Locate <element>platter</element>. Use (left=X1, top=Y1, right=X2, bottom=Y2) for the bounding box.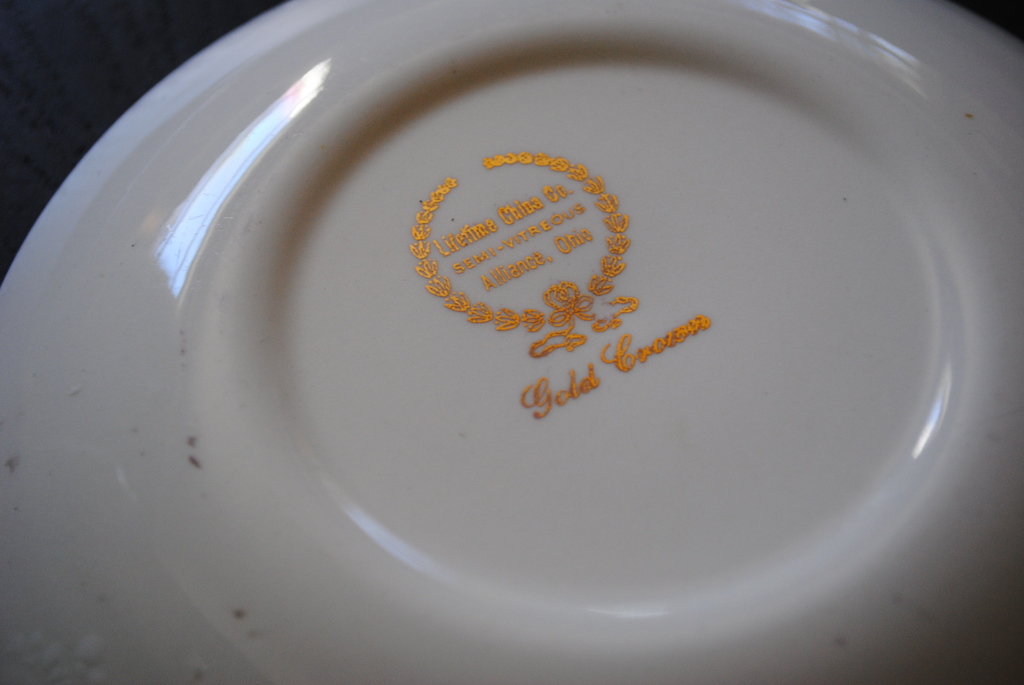
(left=0, top=0, right=1023, bottom=684).
